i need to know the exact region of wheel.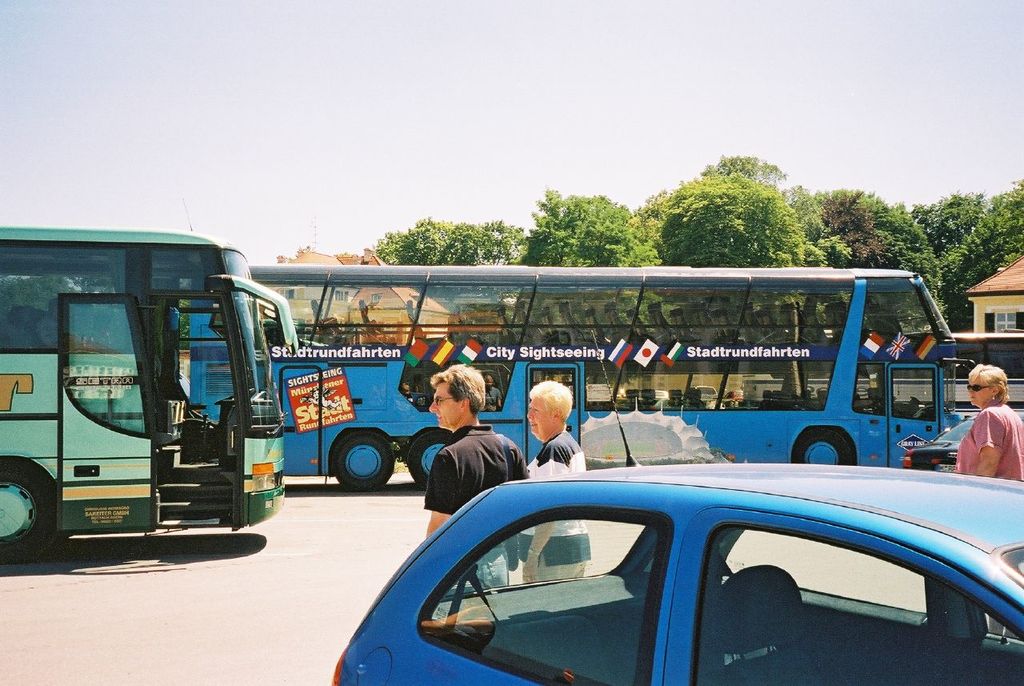
Region: x1=328 y1=428 x2=393 y2=493.
